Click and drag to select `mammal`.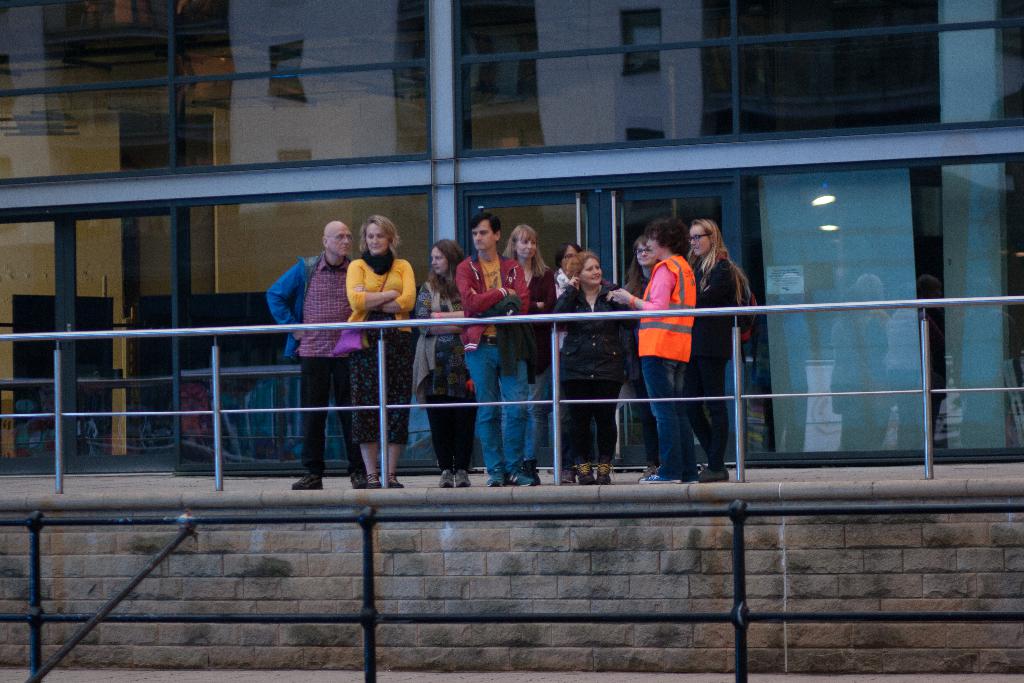
Selection: <box>503,227,553,483</box>.
